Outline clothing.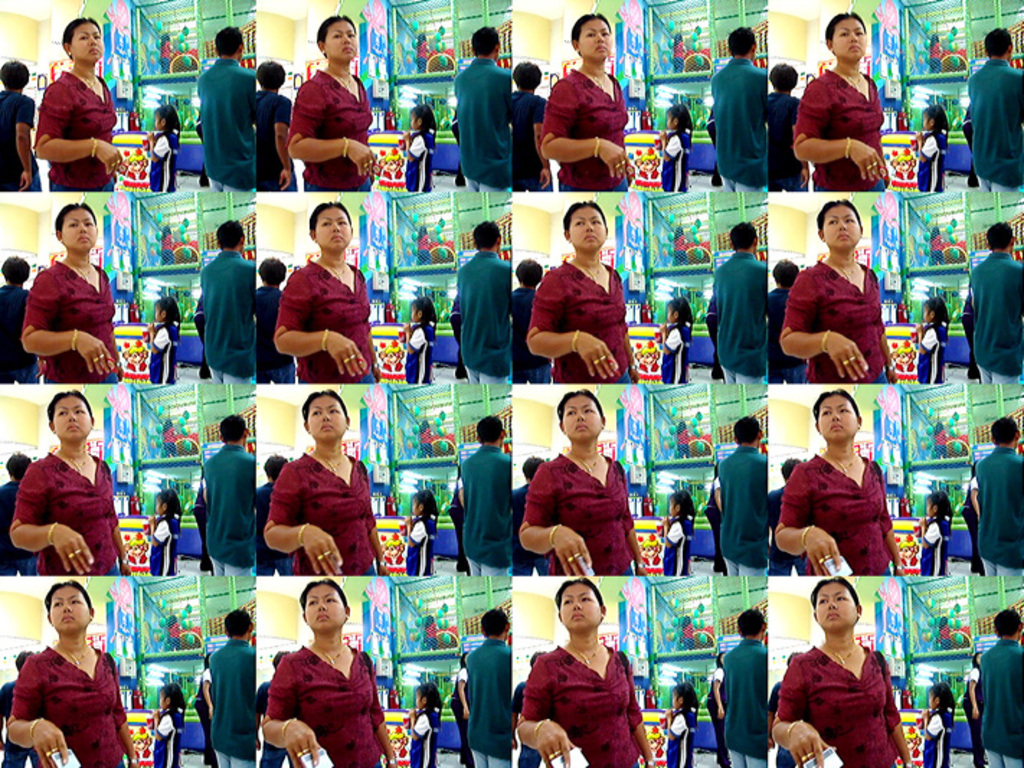
Outline: [145,321,180,385].
